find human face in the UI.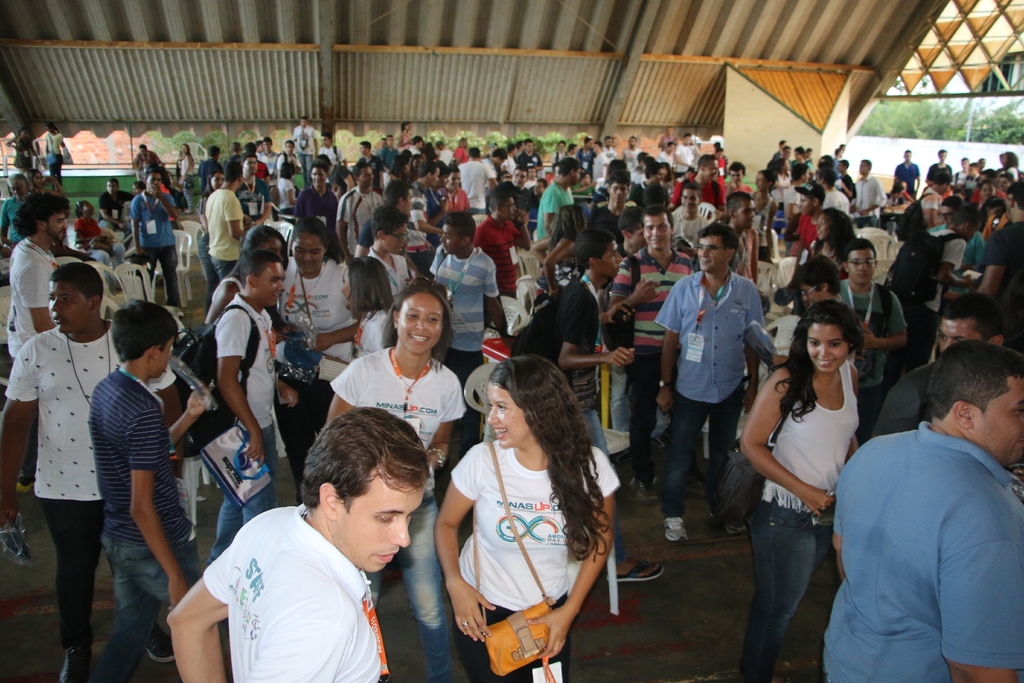
UI element at 334/470/424/575.
